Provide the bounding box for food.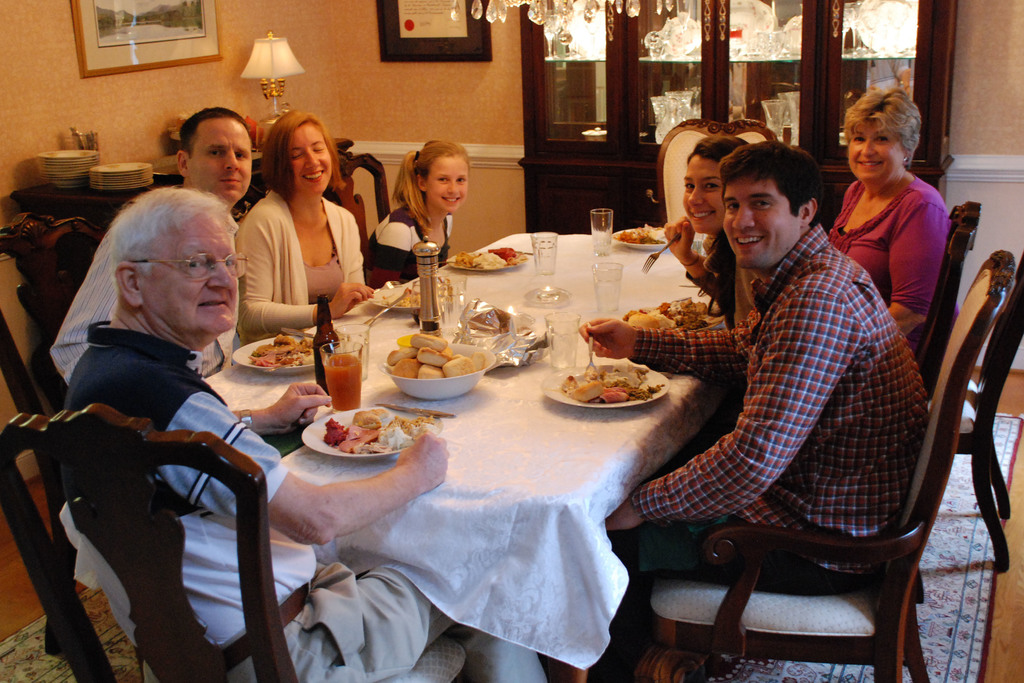
(x1=248, y1=333, x2=316, y2=367).
